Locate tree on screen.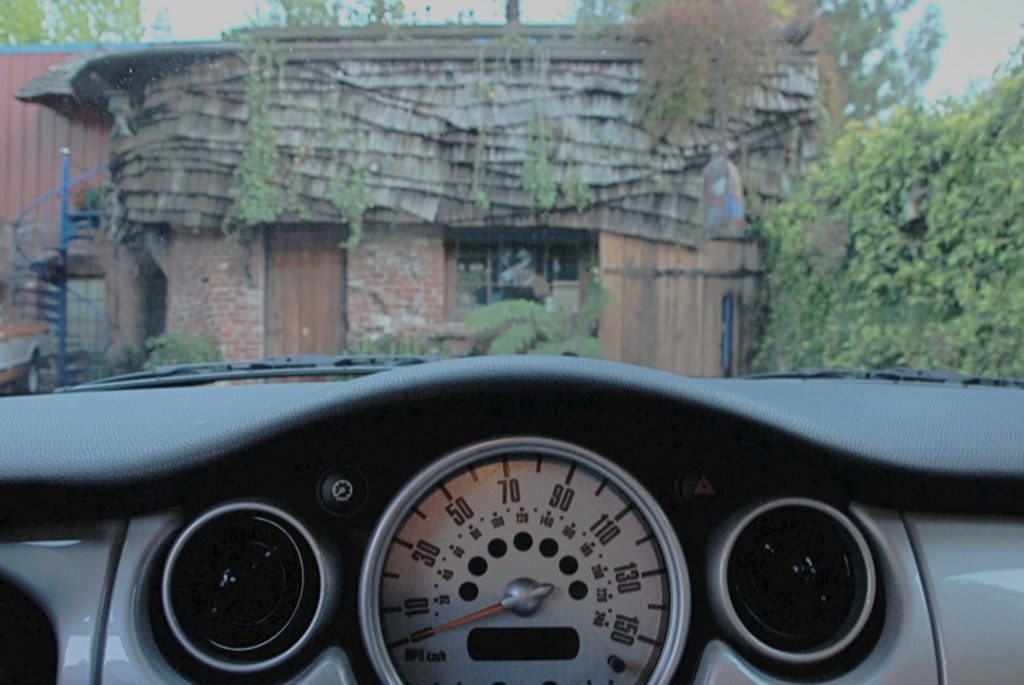
On screen at bbox=(0, 0, 178, 40).
